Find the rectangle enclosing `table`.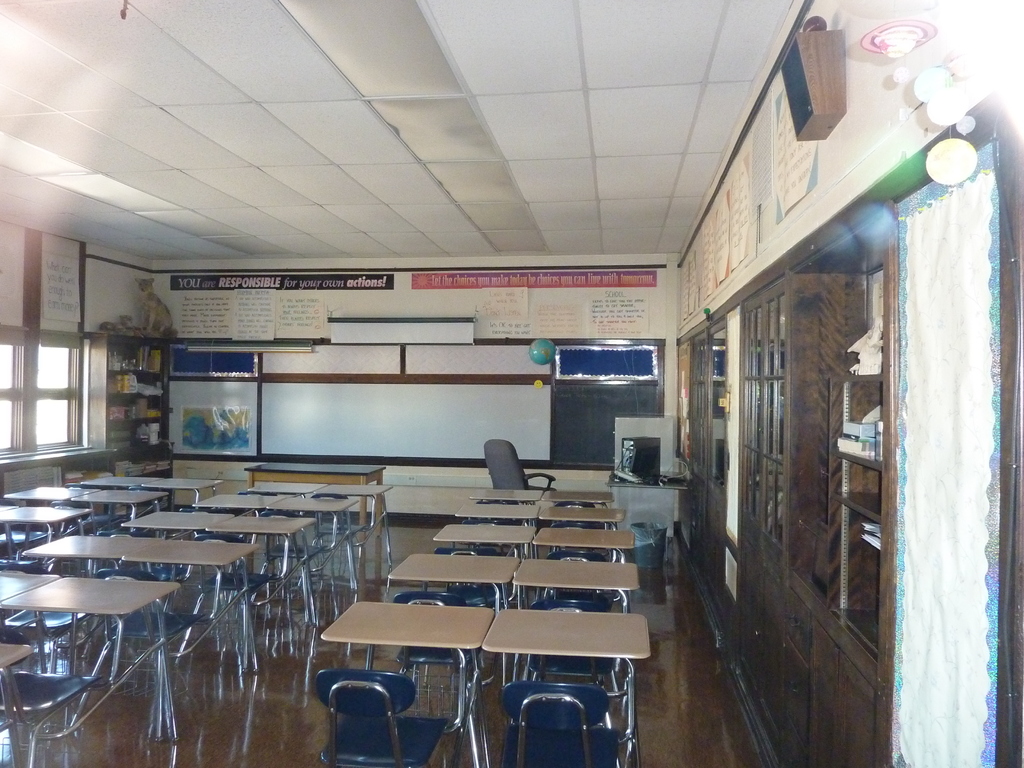
87:475:149:491.
